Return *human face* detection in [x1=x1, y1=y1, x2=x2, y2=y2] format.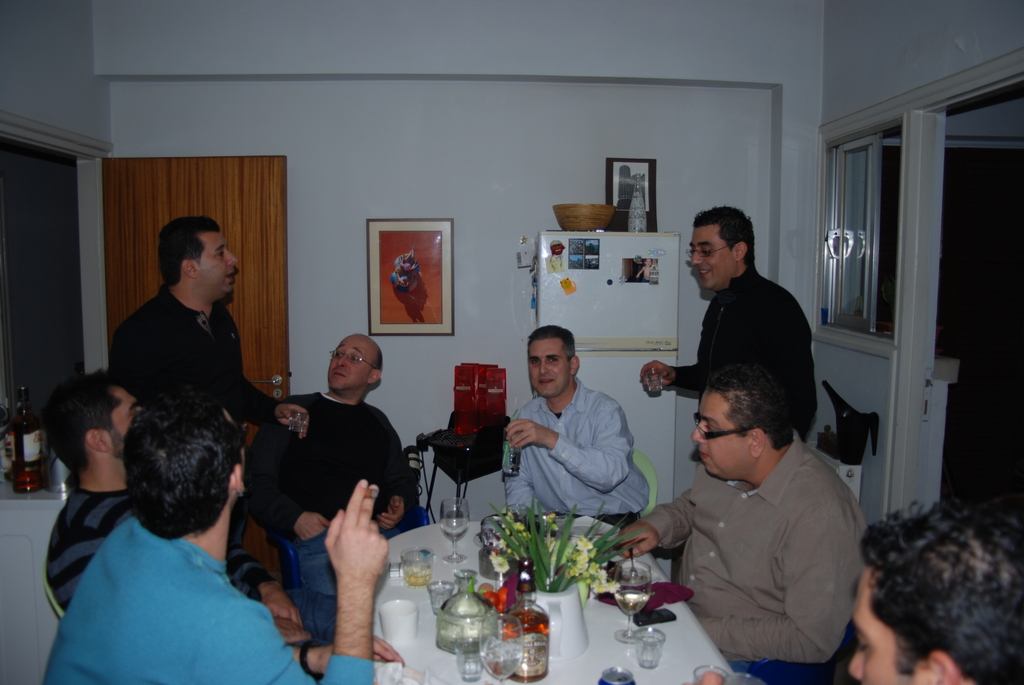
[x1=326, y1=327, x2=374, y2=395].
